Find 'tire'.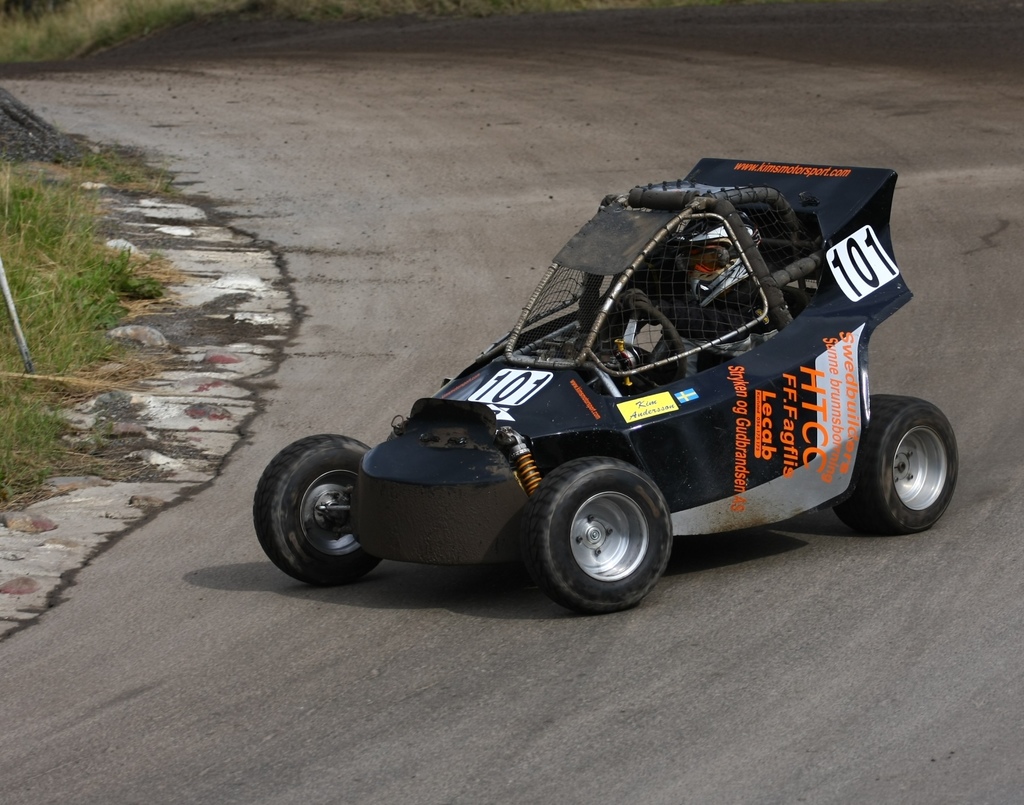
[252, 433, 383, 588].
